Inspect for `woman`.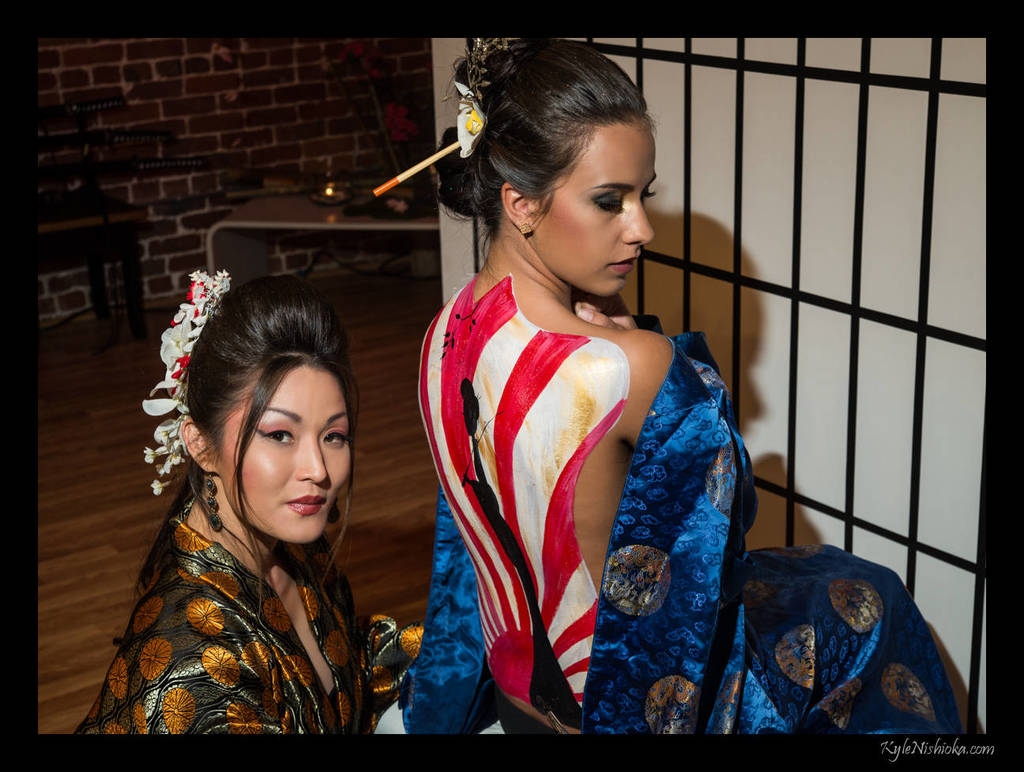
Inspection: locate(418, 35, 969, 740).
